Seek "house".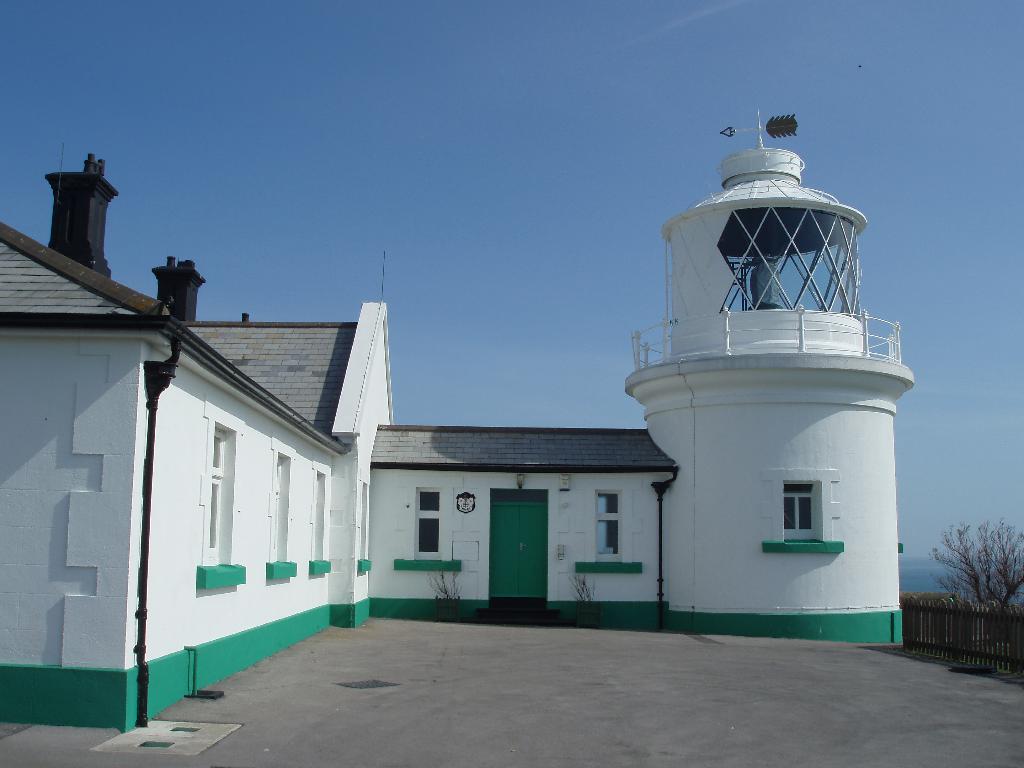
<region>0, 109, 916, 735</region>.
